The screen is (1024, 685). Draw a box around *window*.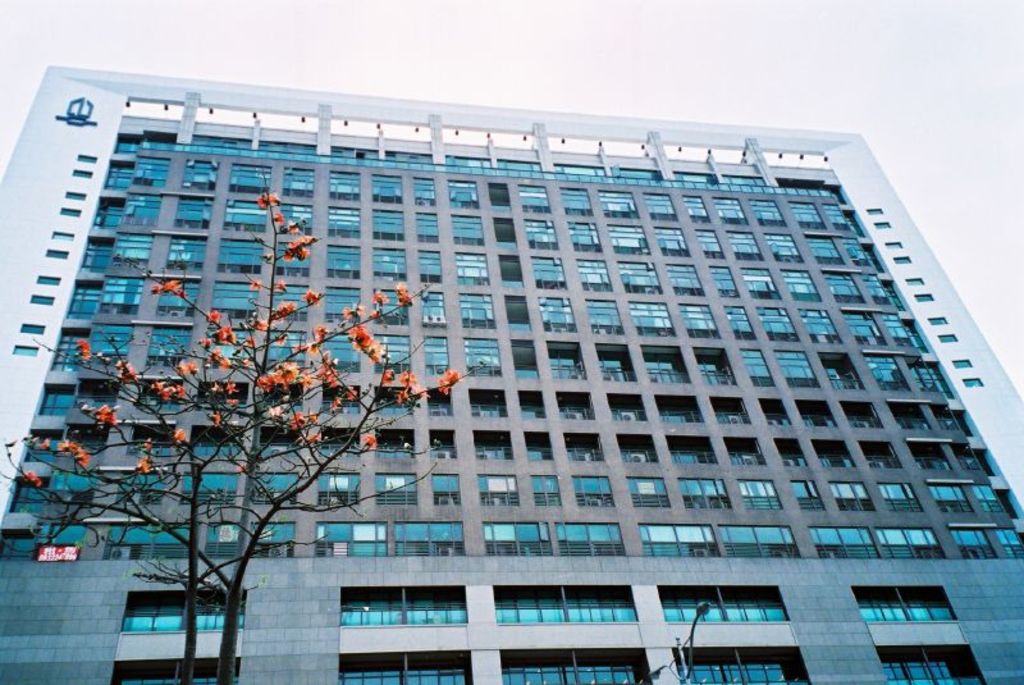
l=790, t=479, r=822, b=502.
